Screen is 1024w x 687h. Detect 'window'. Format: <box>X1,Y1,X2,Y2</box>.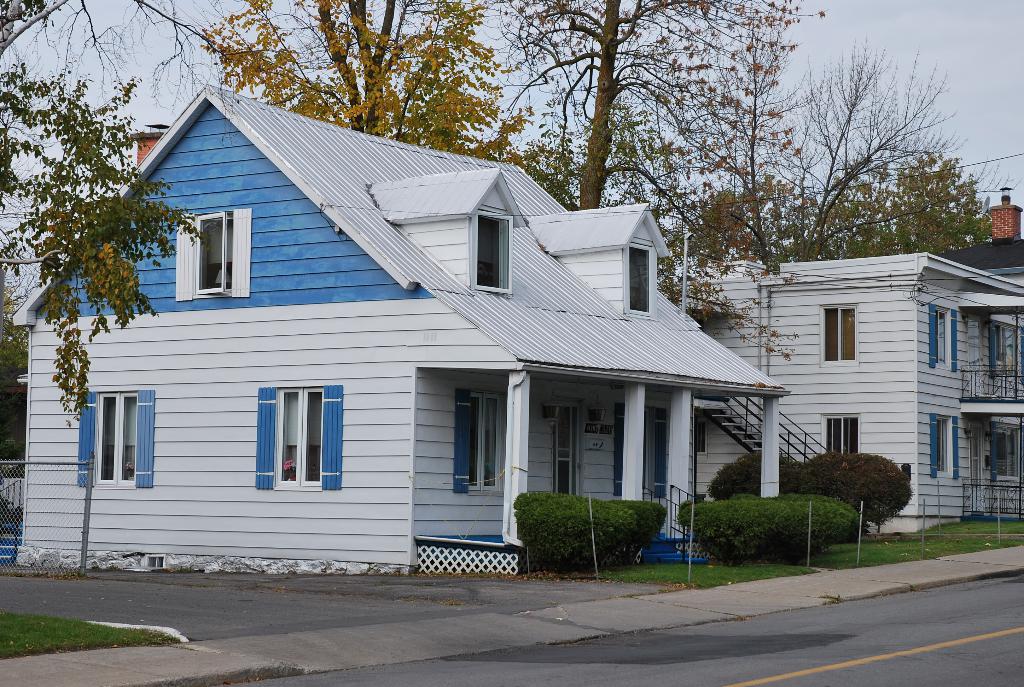
<box>808,299,863,370</box>.
